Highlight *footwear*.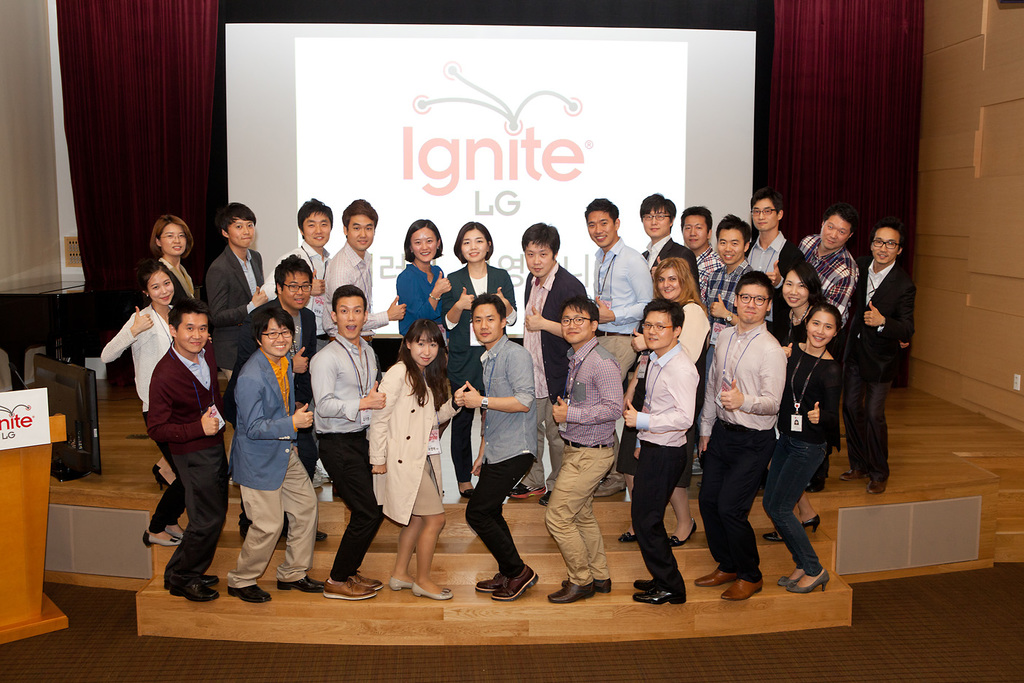
Highlighted region: region(594, 471, 627, 497).
